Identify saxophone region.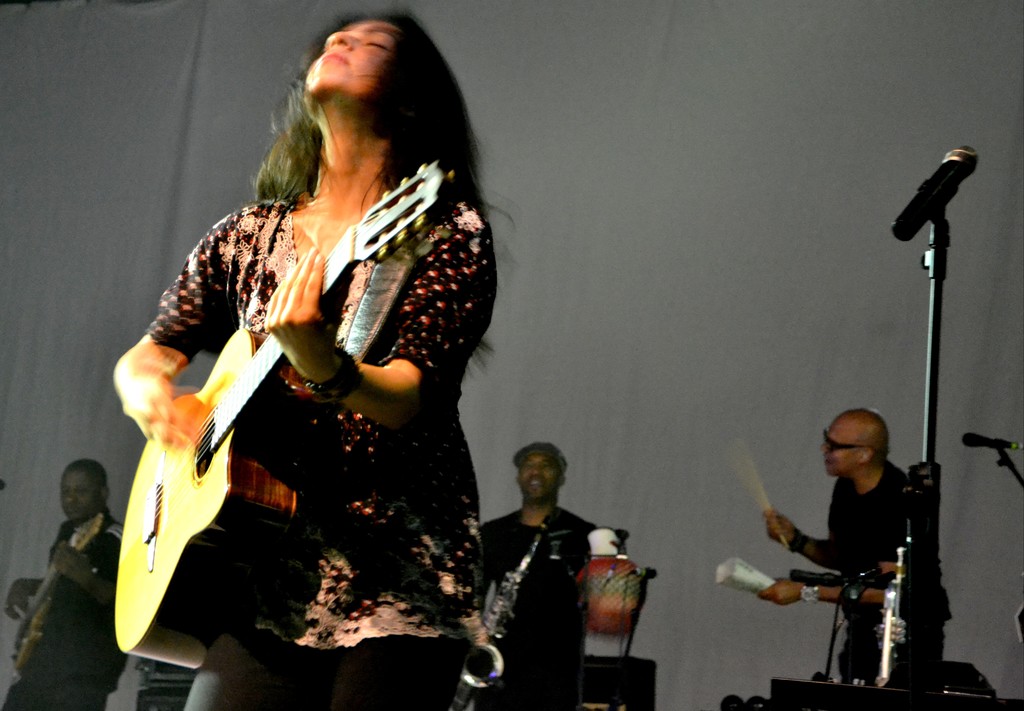
Region: [x1=461, y1=523, x2=540, y2=689].
